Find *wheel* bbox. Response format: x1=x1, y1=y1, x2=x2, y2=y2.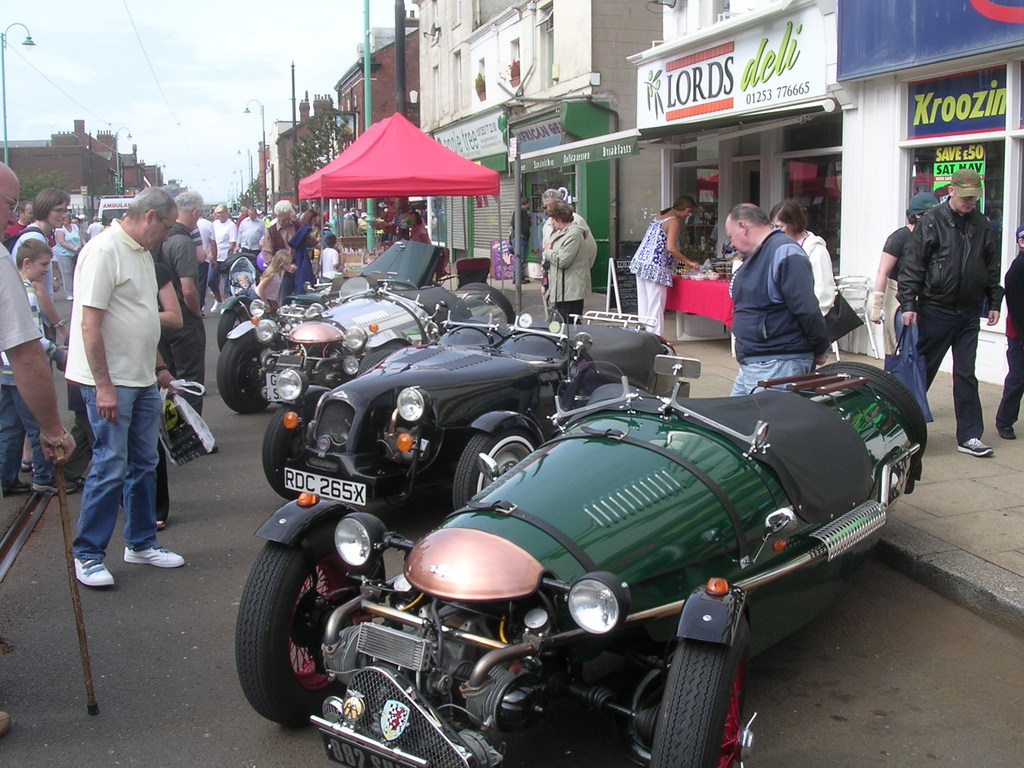
x1=354, y1=351, x2=392, y2=378.
